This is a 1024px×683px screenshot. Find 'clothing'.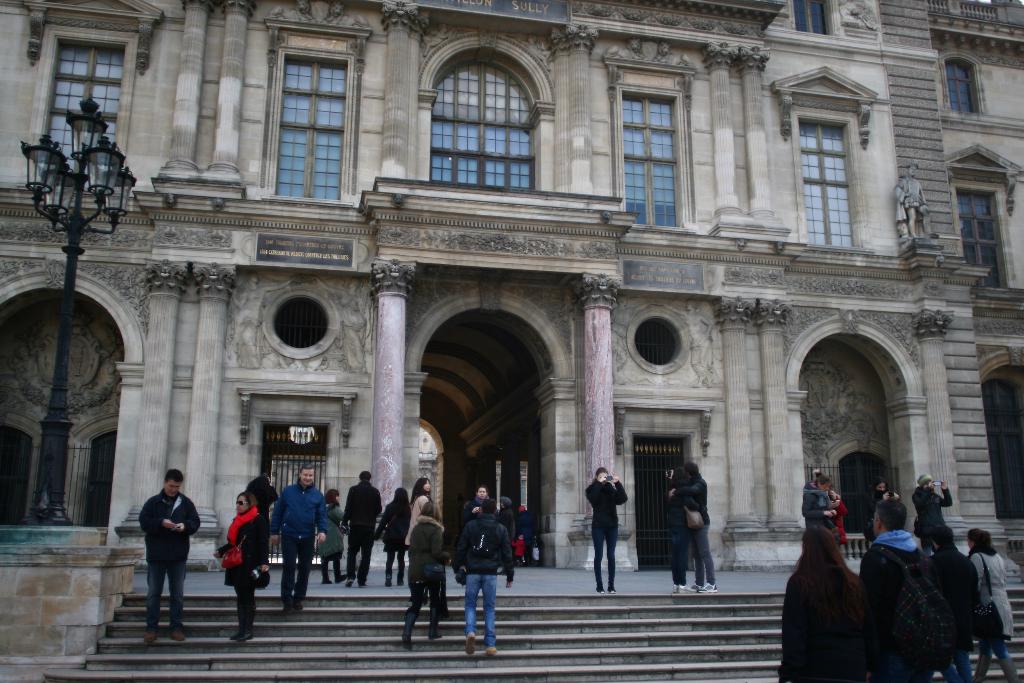
Bounding box: box(512, 538, 528, 561).
